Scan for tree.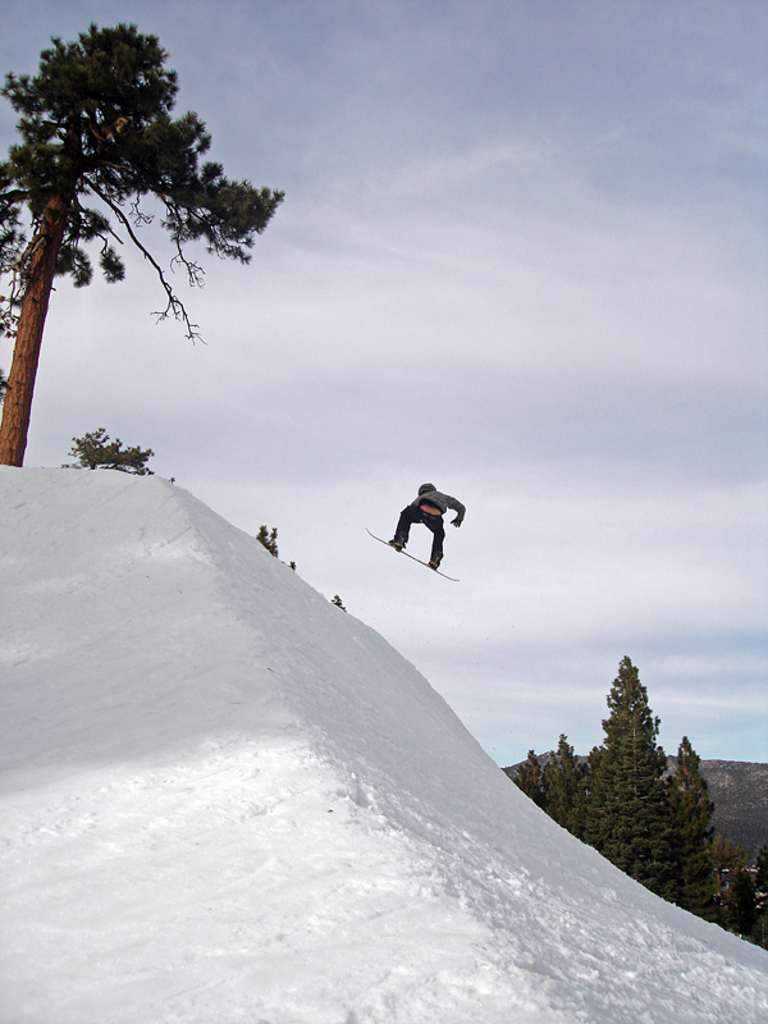
Scan result: x1=325 y1=585 x2=346 y2=621.
